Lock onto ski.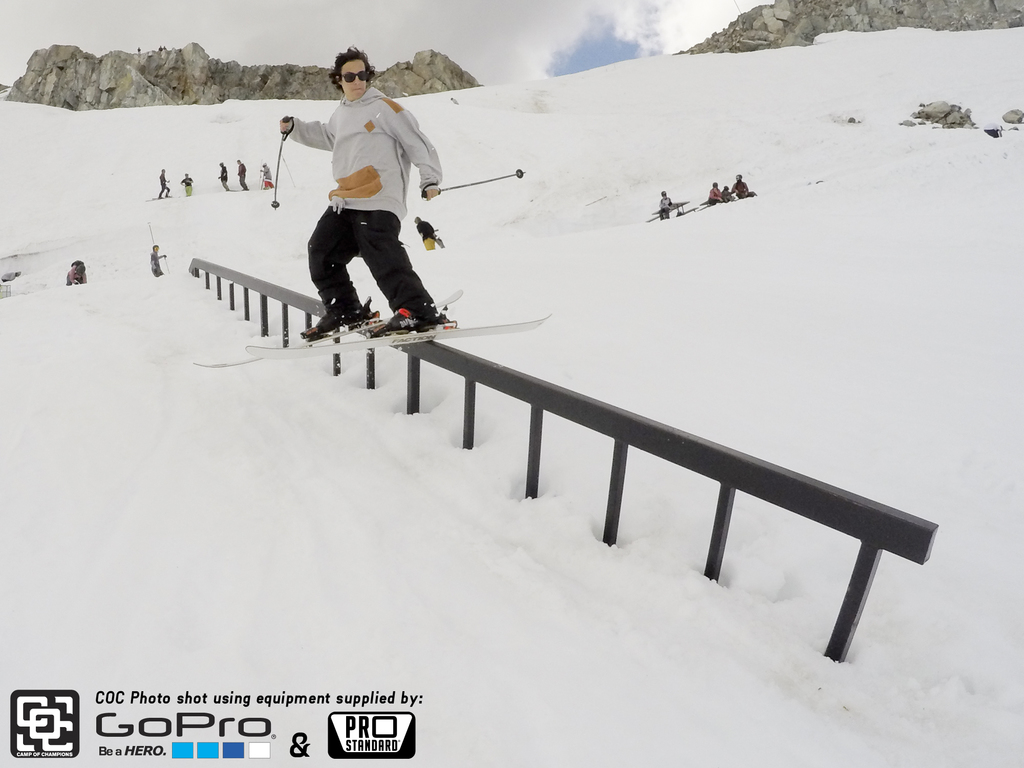
Locked: select_region(240, 316, 559, 353).
